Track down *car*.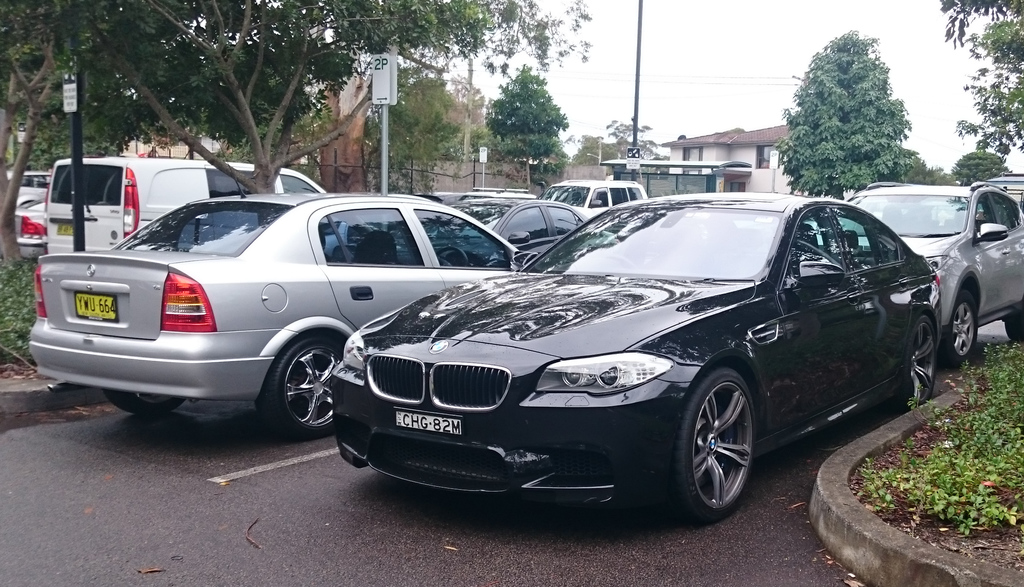
Tracked to box(430, 197, 618, 260).
